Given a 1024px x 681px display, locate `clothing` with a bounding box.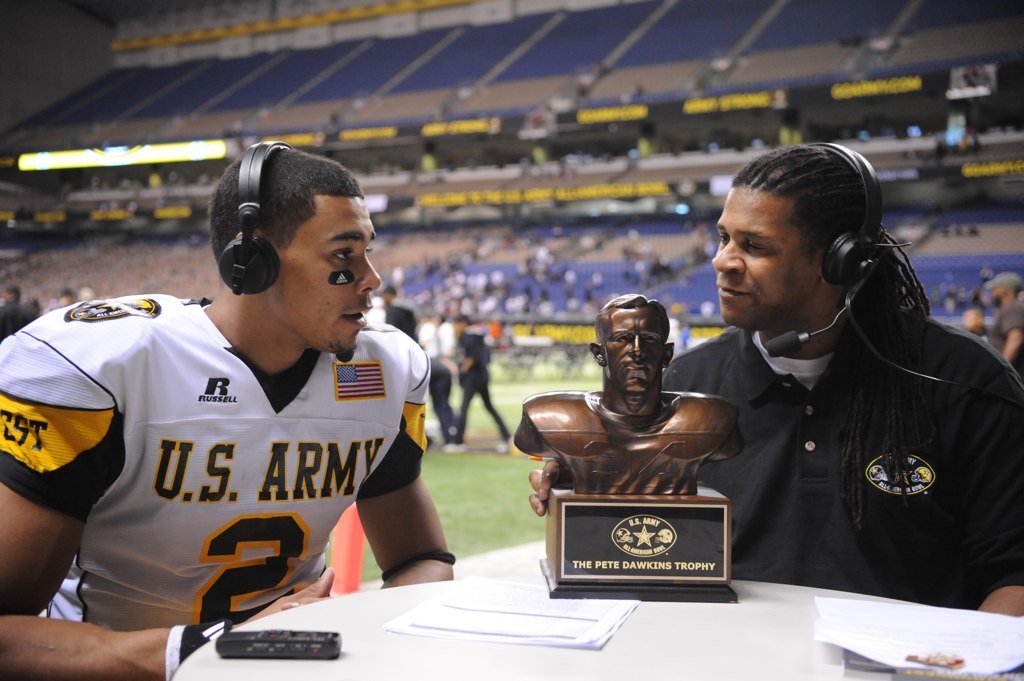
Located: left=0, top=290, right=438, bottom=640.
